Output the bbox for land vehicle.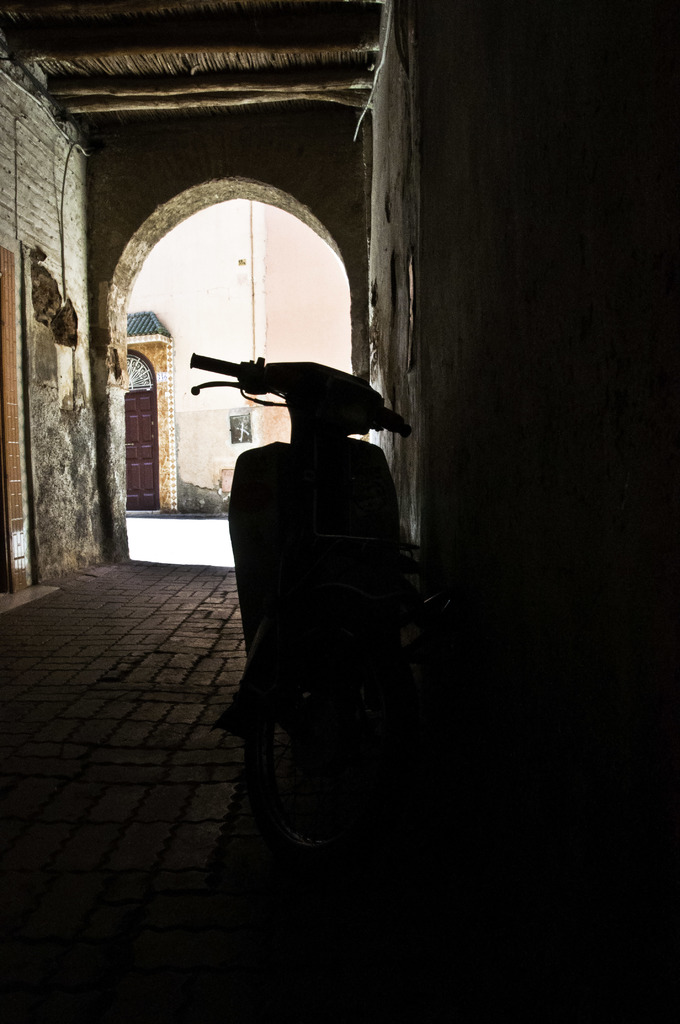
bbox=[191, 349, 432, 726].
